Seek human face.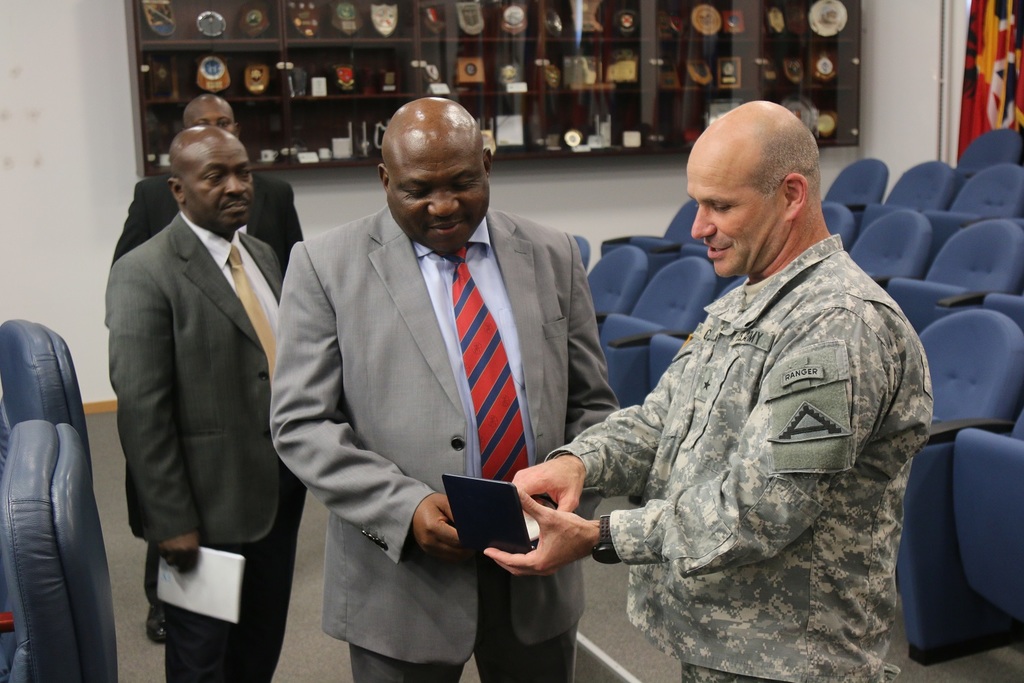
687:158:780:273.
